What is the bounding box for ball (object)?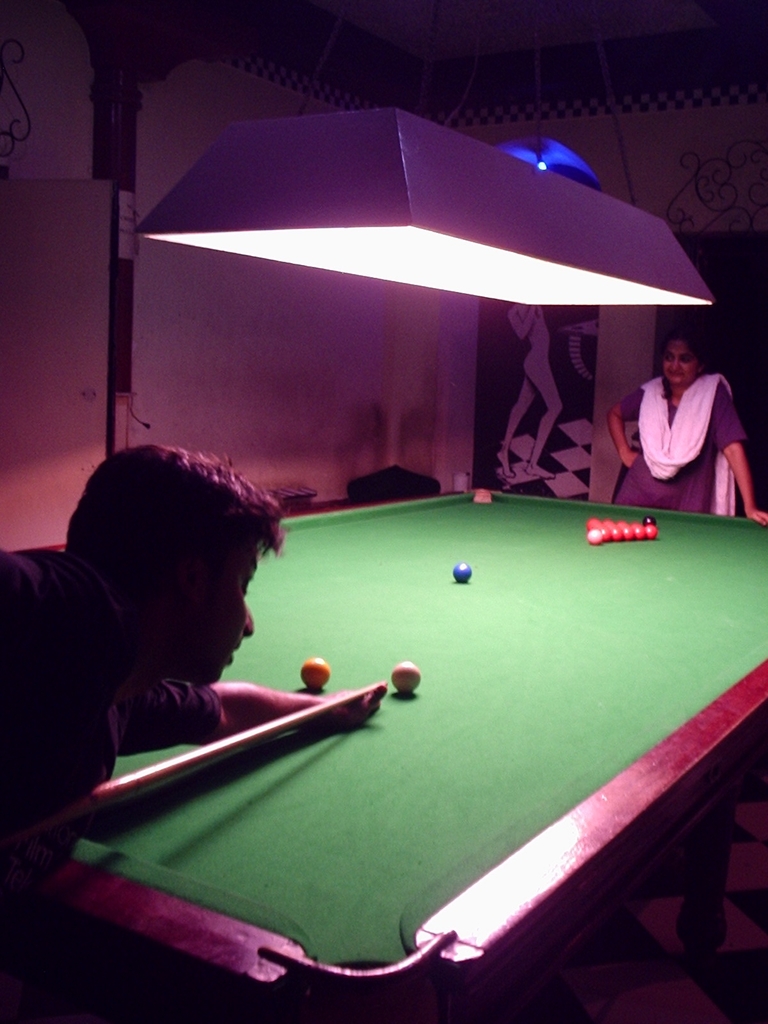
454:564:473:584.
